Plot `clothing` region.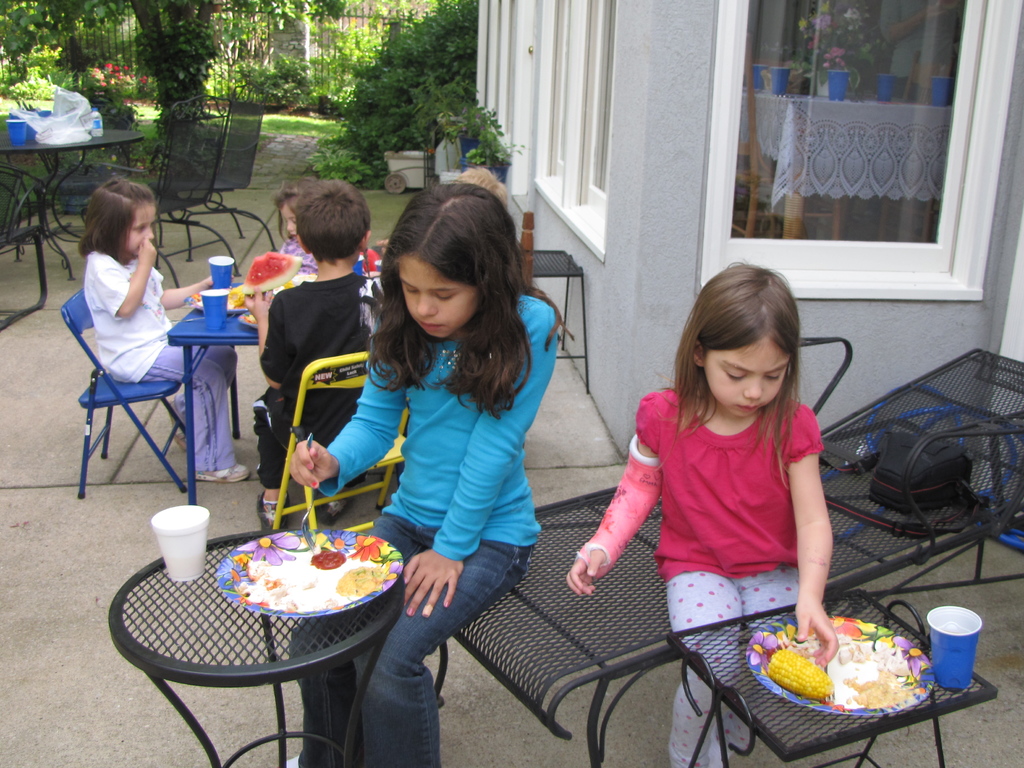
Plotted at bbox(574, 379, 825, 760).
